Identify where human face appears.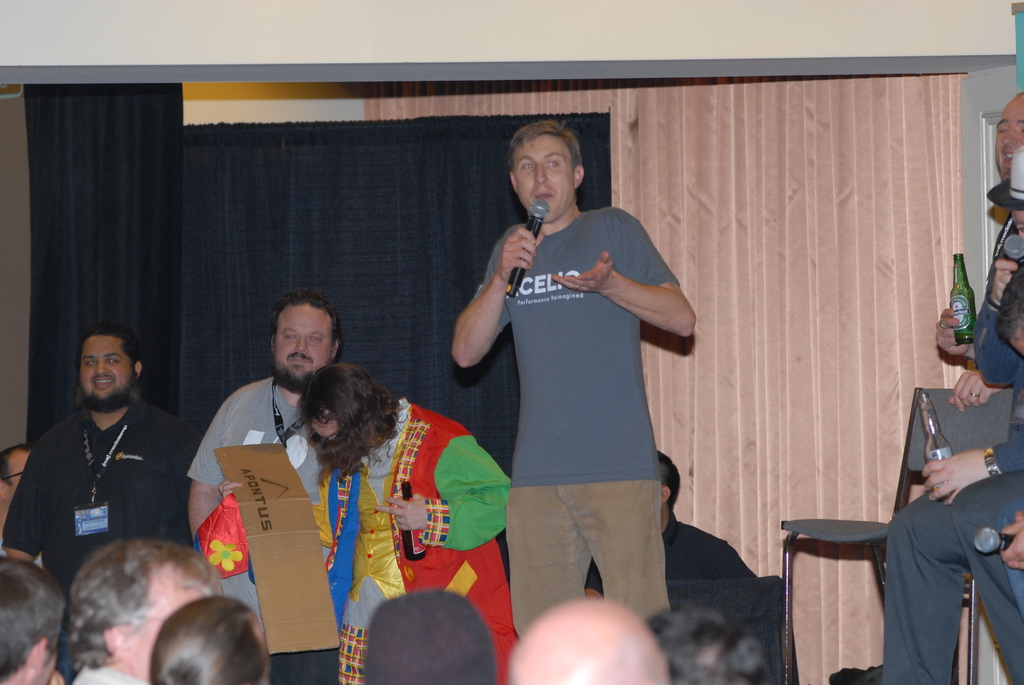
Appears at 514 126 572 222.
